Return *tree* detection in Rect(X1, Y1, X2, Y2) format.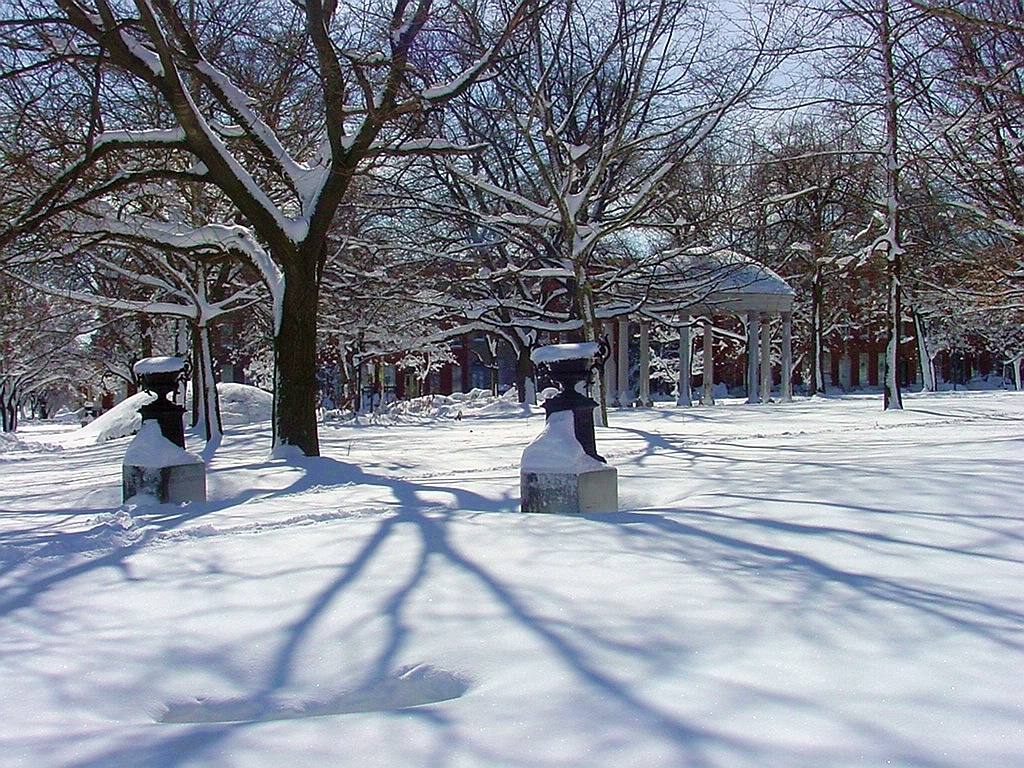
Rect(536, 2, 1023, 428).
